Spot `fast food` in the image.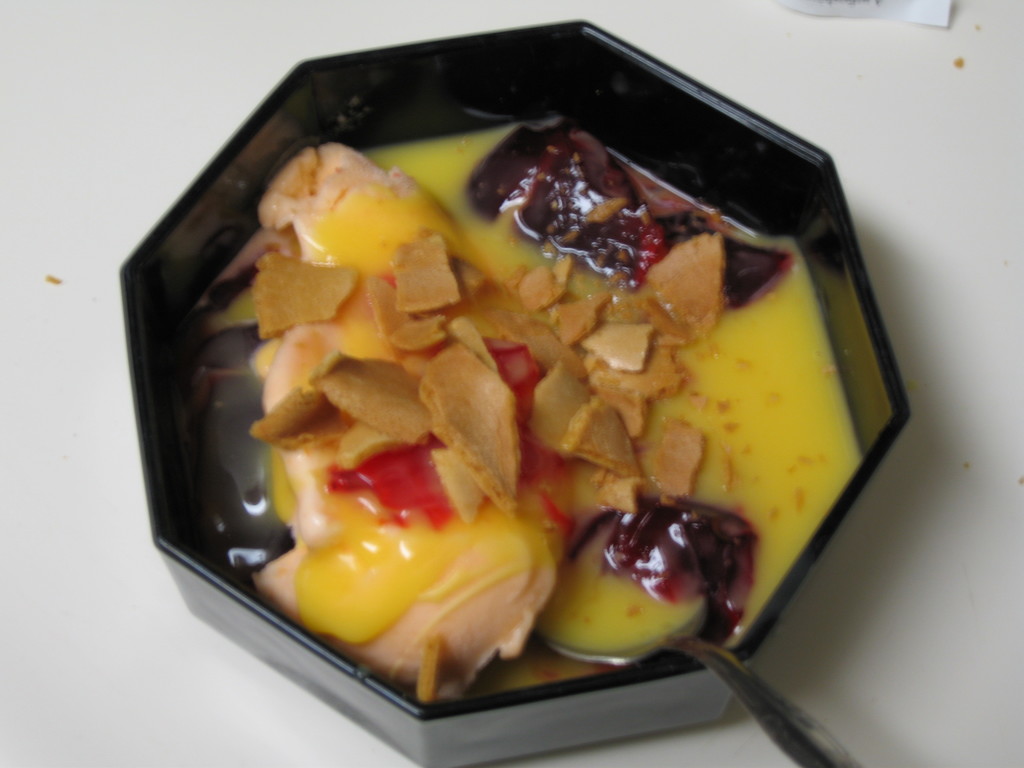
`fast food` found at {"x1": 179, "y1": 110, "x2": 865, "y2": 703}.
